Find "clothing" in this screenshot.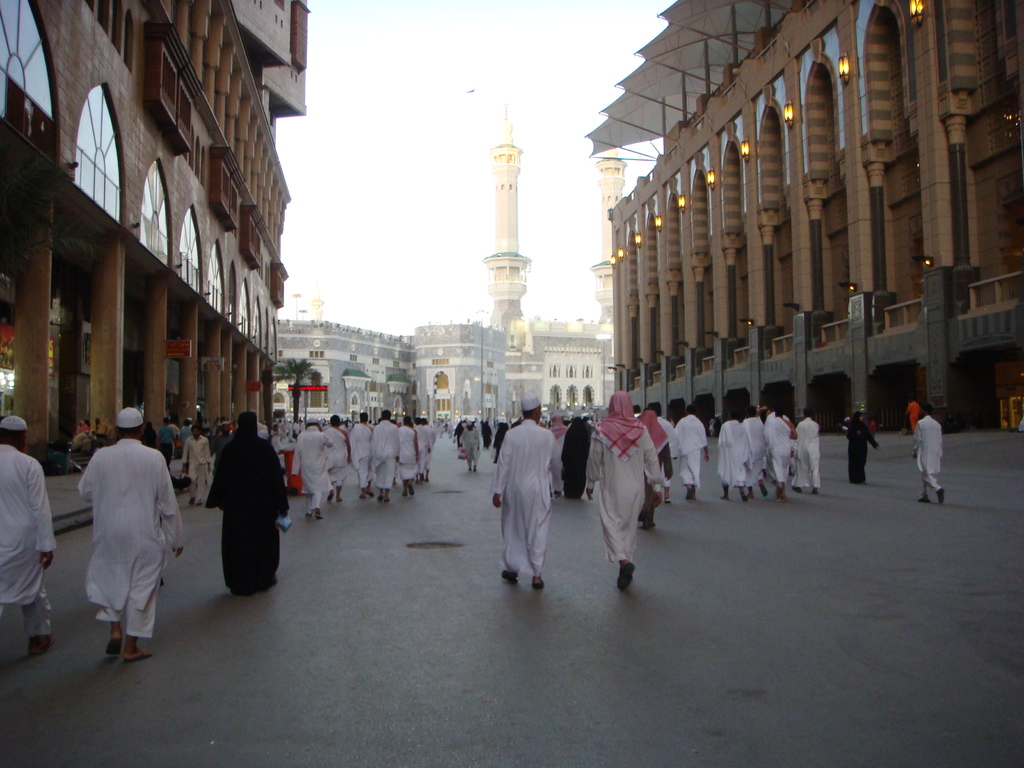
The bounding box for "clothing" is [left=844, top=418, right=873, bottom=483].
